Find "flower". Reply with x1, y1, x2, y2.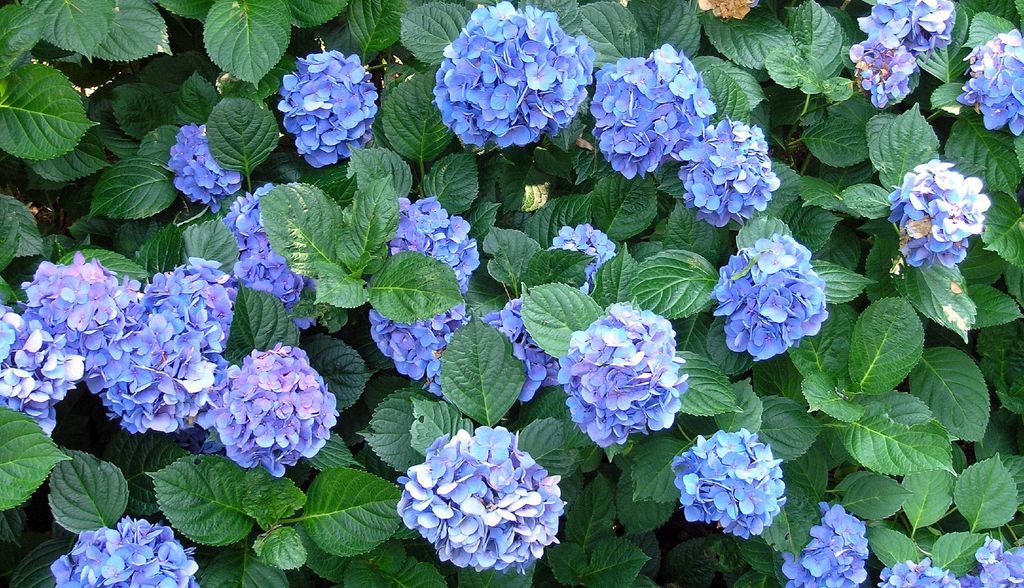
396, 422, 564, 574.
